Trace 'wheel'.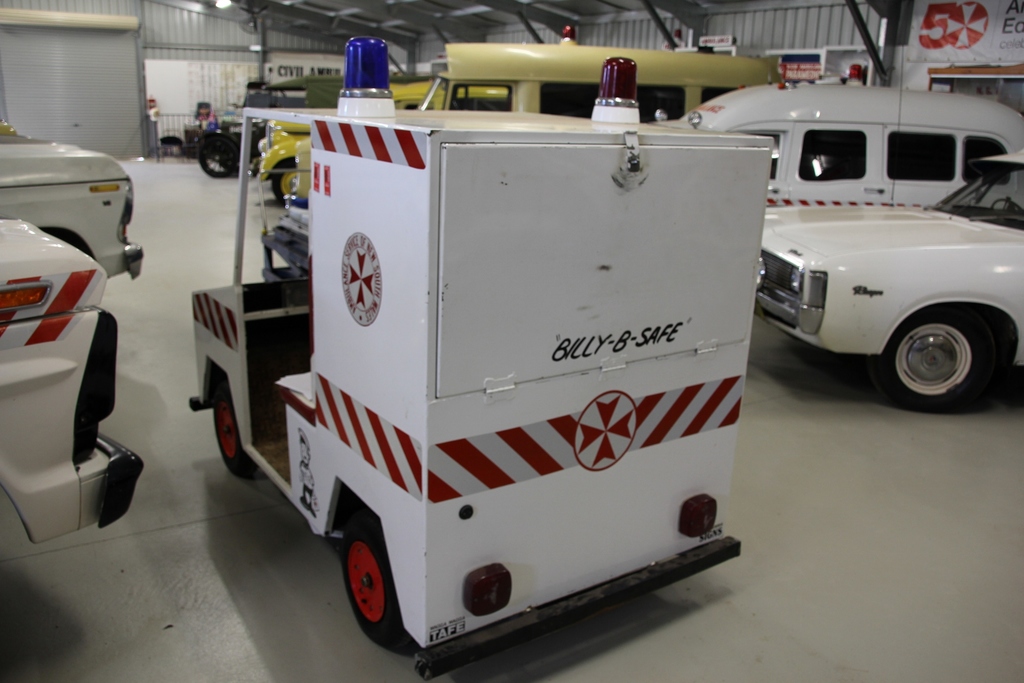
Traced to {"left": 875, "top": 309, "right": 1001, "bottom": 416}.
